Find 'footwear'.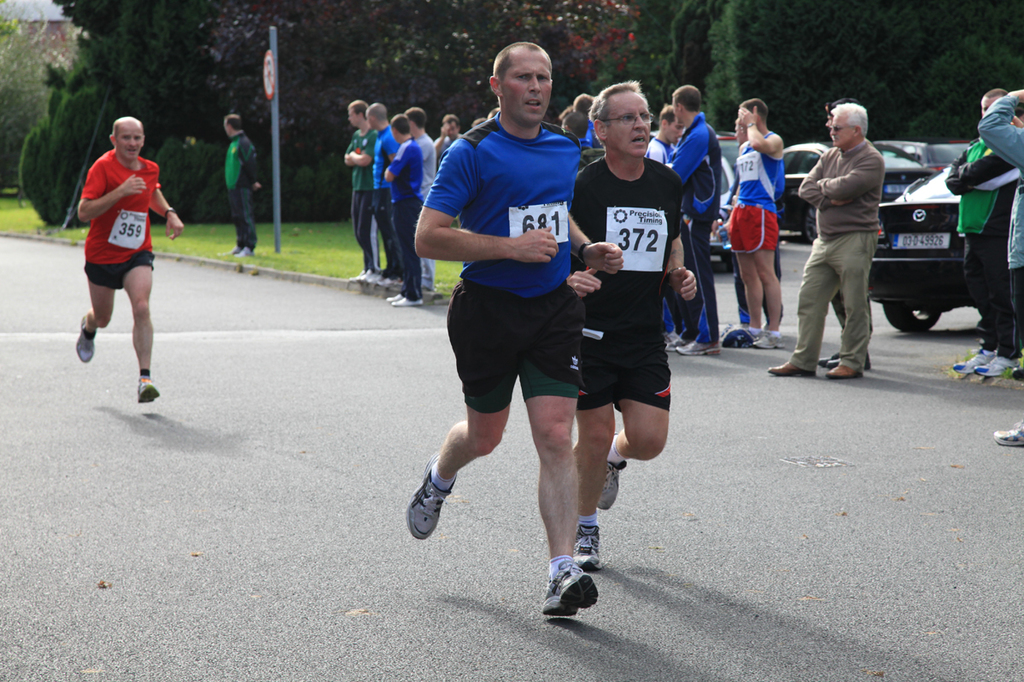
x1=751 y1=329 x2=778 y2=349.
